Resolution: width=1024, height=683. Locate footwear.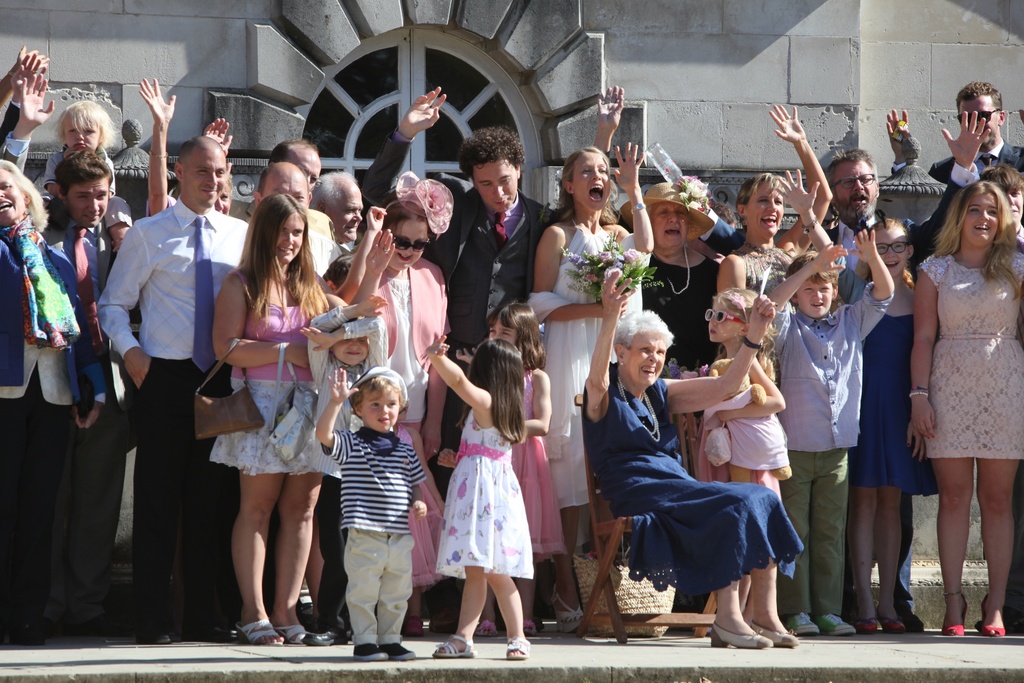
<box>549,580,588,633</box>.
